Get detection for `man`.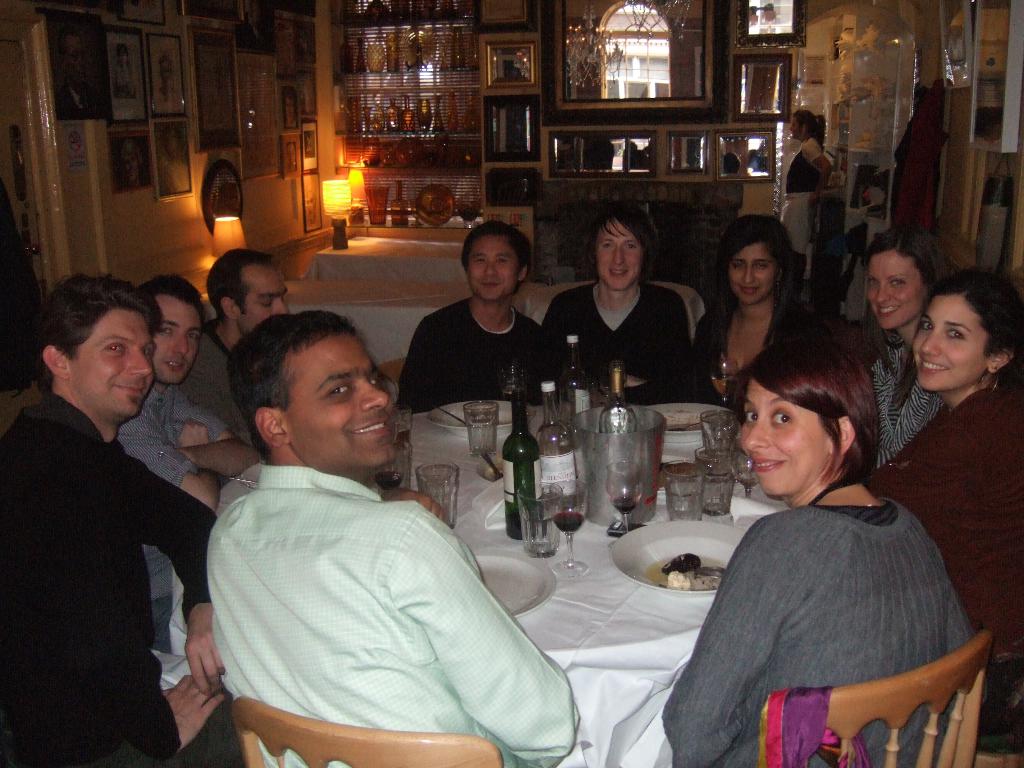
Detection: [542, 204, 694, 406].
